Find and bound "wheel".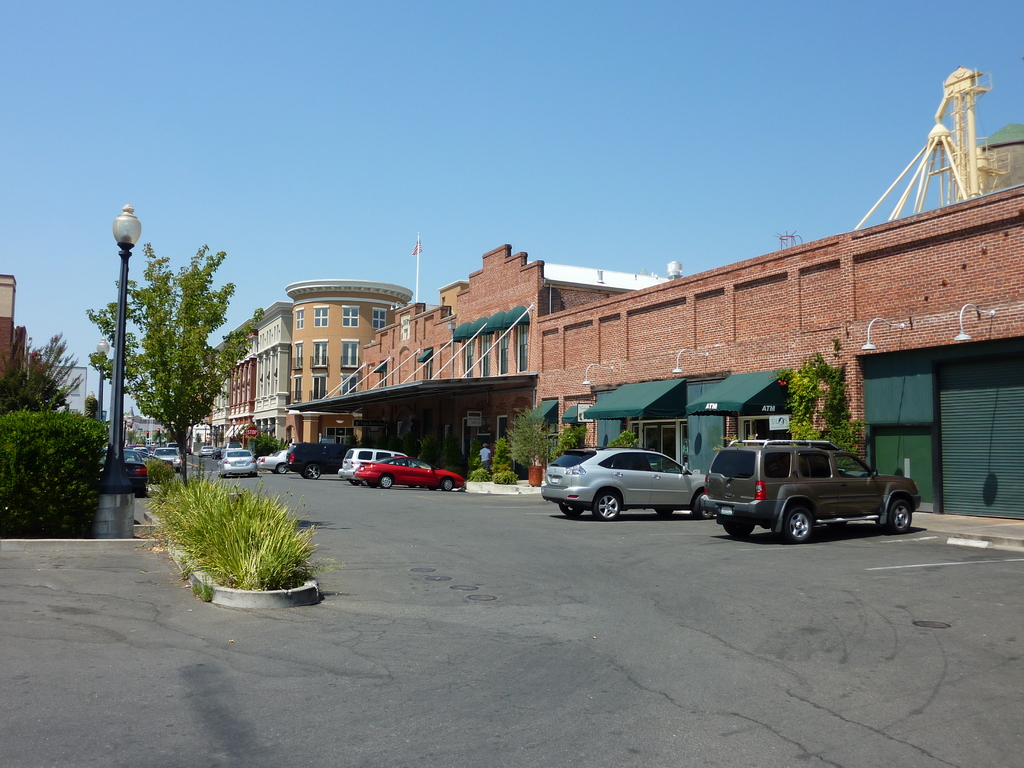
Bound: {"x1": 731, "y1": 526, "x2": 756, "y2": 540}.
